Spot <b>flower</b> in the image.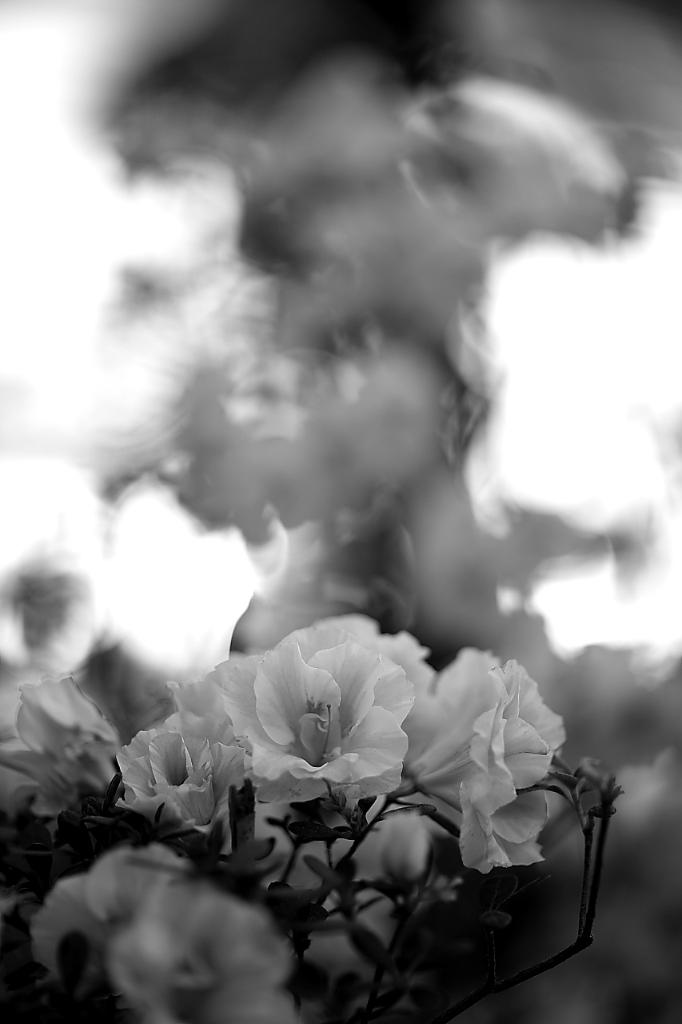
<b>flower</b> found at Rect(220, 628, 437, 811).
